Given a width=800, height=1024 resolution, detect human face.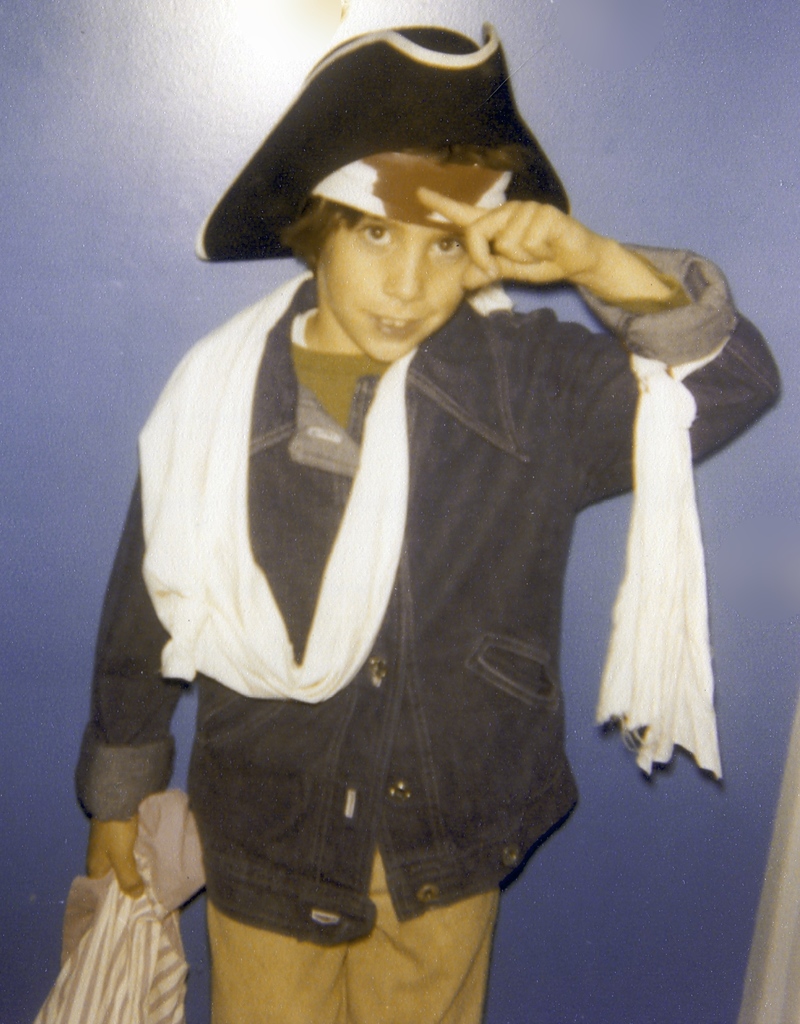
[322,216,472,364].
